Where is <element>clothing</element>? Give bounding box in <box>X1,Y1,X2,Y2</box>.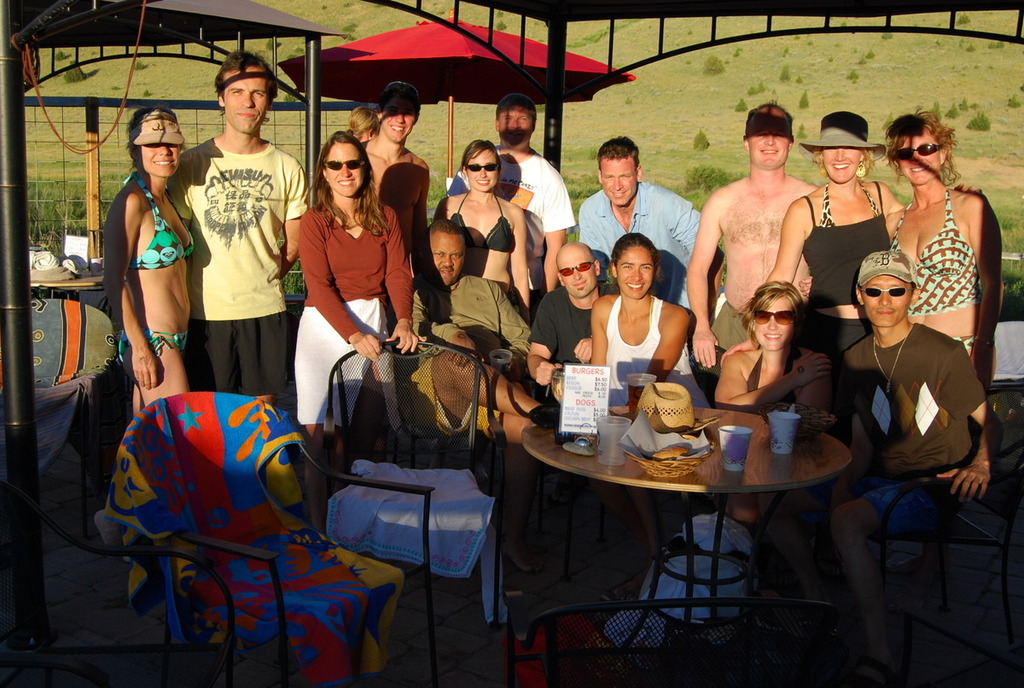
<box>125,169,196,272</box>.
